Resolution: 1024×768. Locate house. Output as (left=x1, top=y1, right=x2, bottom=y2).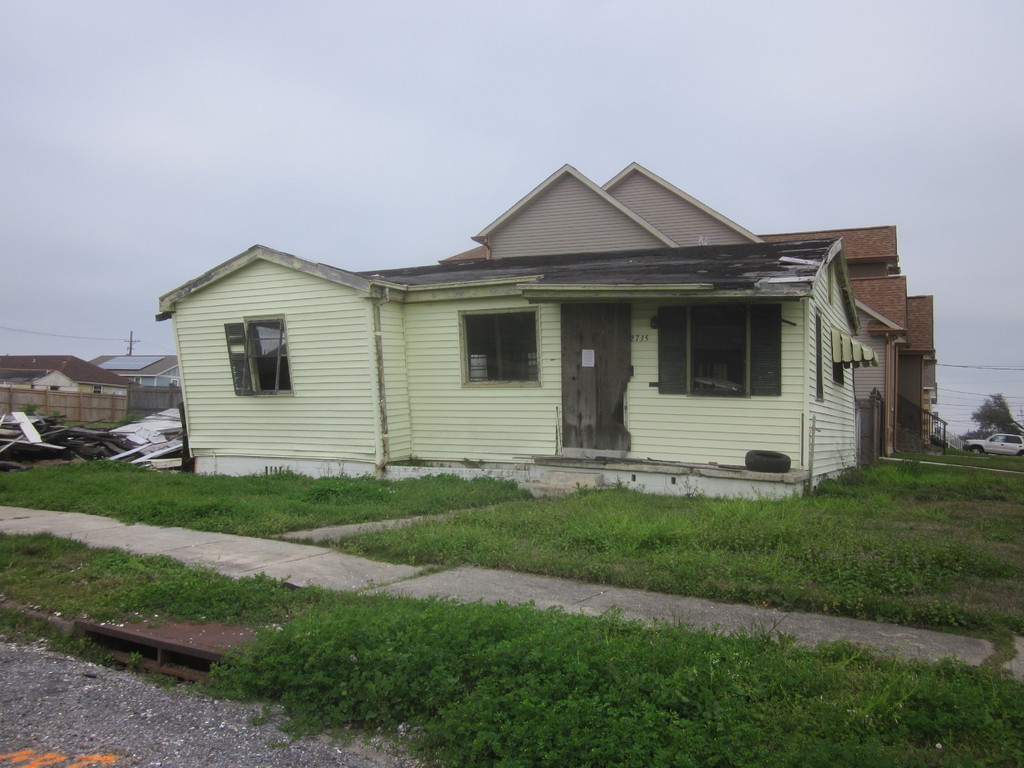
(left=653, top=173, right=803, bottom=499).
